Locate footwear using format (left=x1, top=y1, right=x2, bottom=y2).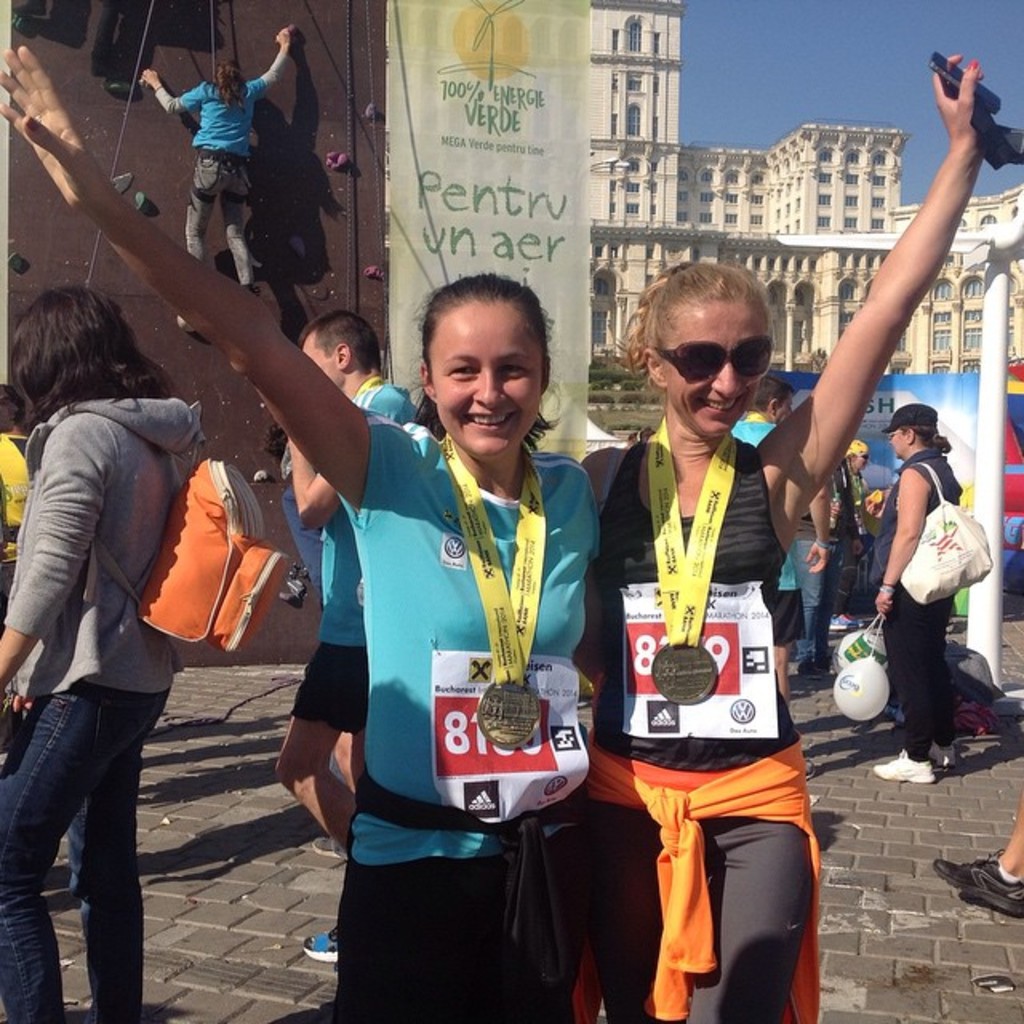
(left=874, top=749, right=941, bottom=782).
